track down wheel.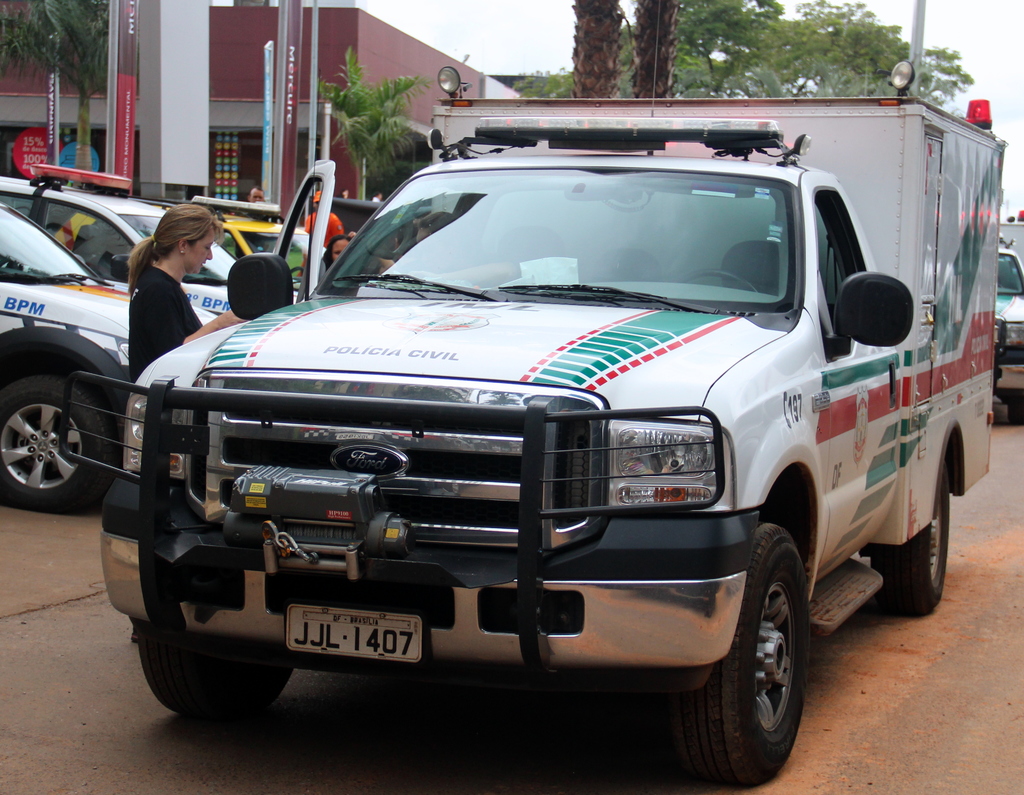
Tracked to [left=682, top=265, right=751, bottom=292].
